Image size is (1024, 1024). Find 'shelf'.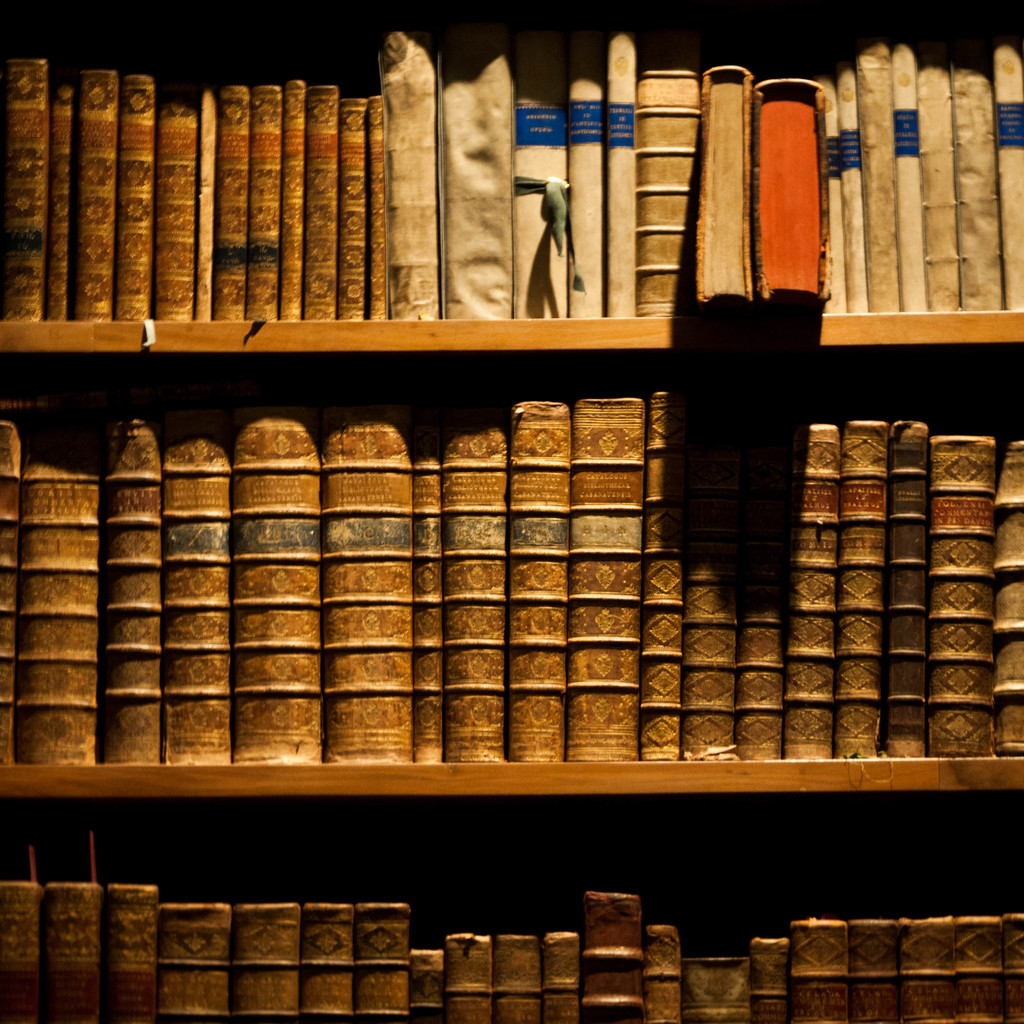
{"left": 4, "top": 4, "right": 1023, "bottom": 1023}.
